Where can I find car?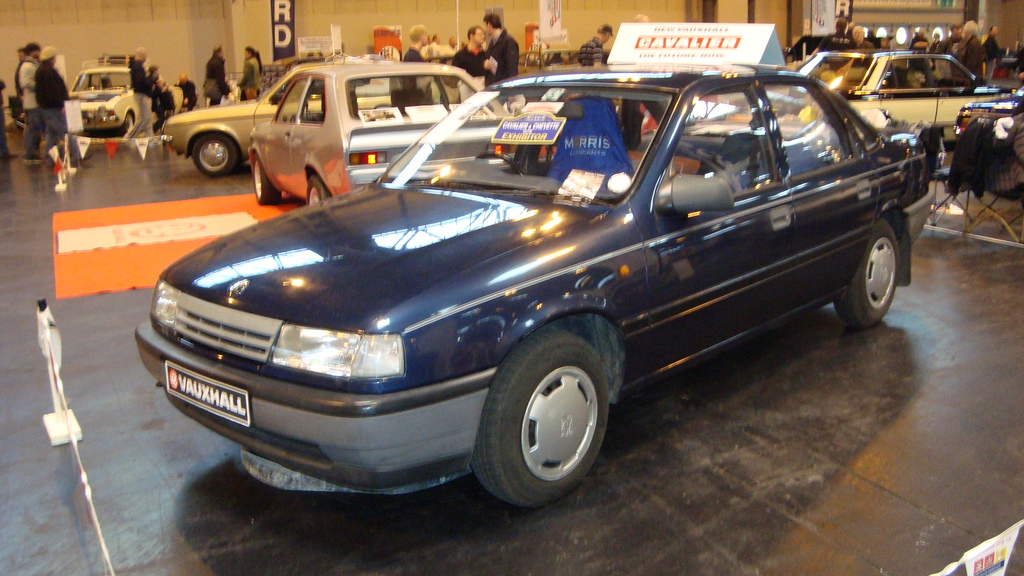
You can find it at [x1=248, y1=56, x2=519, y2=209].
